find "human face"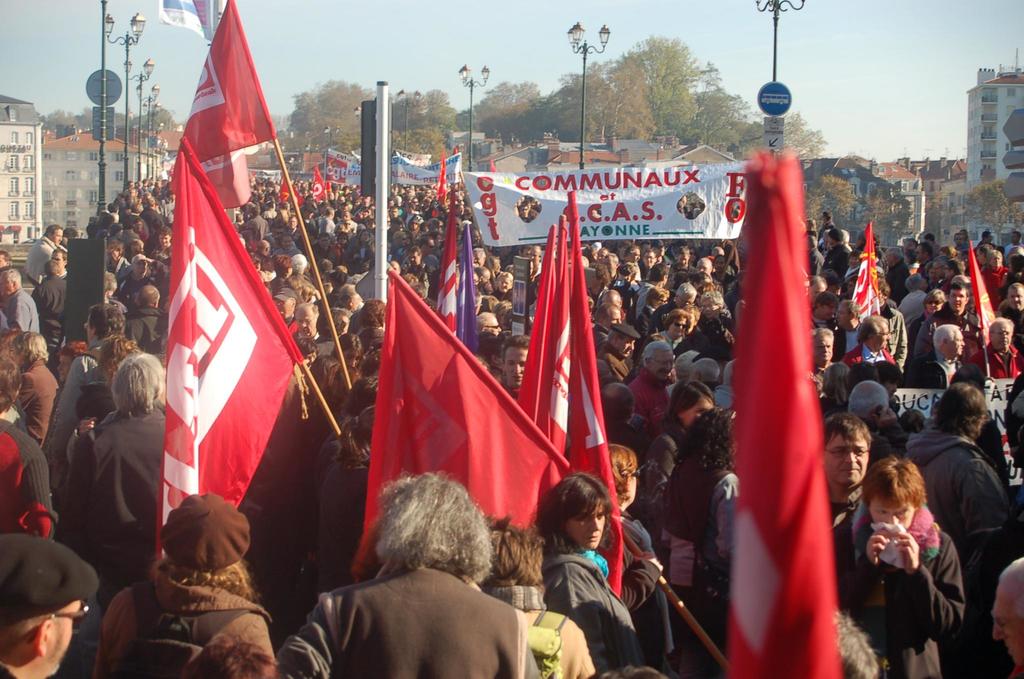
box(926, 297, 943, 314)
